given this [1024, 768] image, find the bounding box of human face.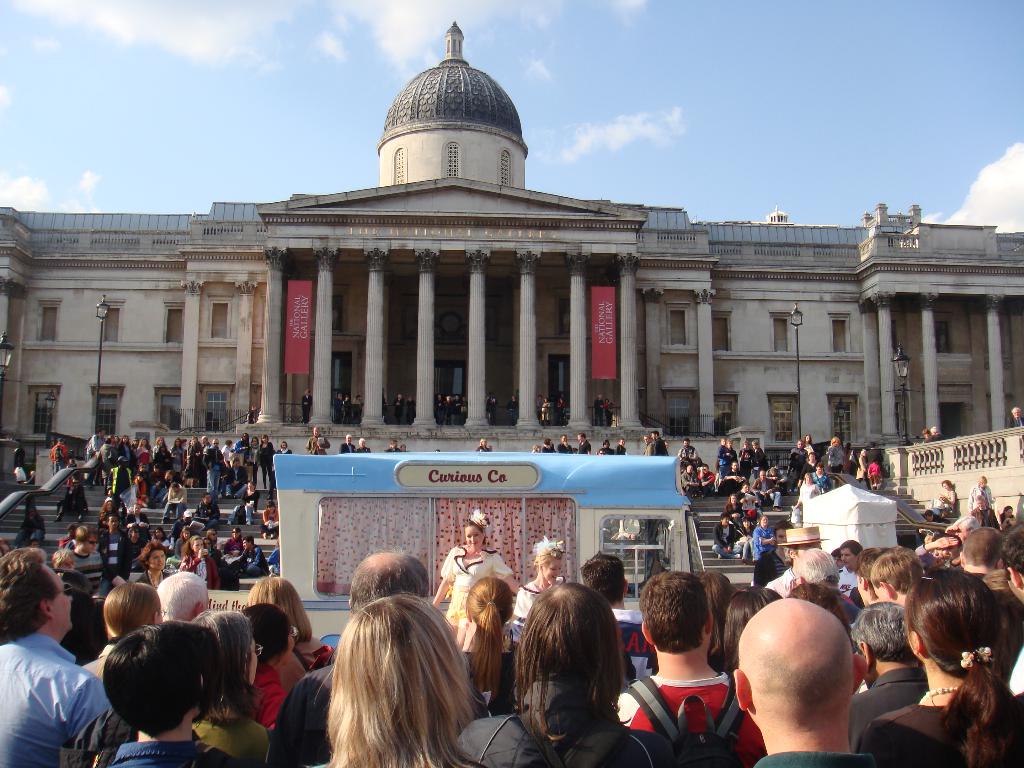
l=410, t=396, r=412, b=399.
